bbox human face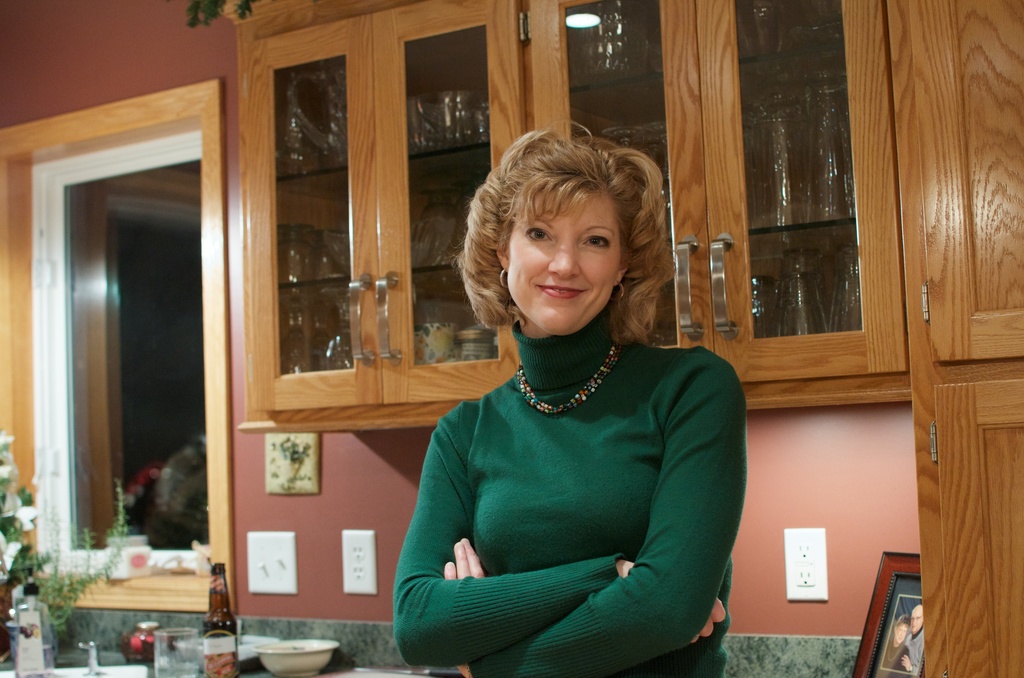
x1=507 y1=200 x2=621 y2=334
